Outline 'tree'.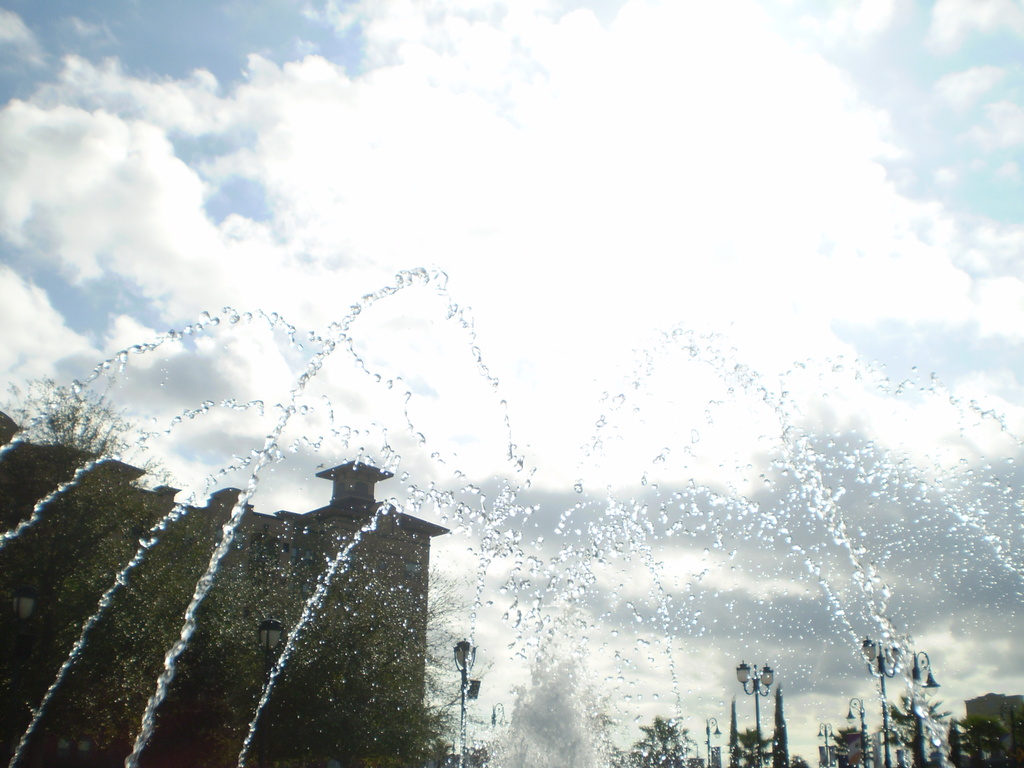
Outline: {"left": 829, "top": 728, "right": 878, "bottom": 767}.
